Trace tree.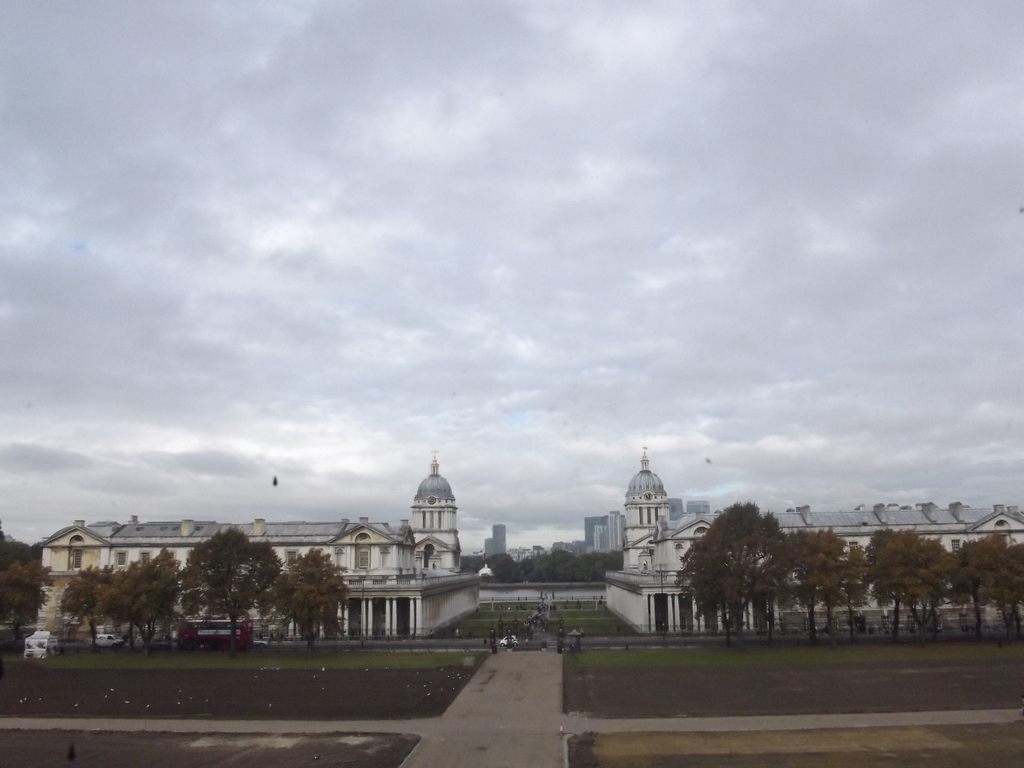
Traced to crop(65, 563, 125, 646).
